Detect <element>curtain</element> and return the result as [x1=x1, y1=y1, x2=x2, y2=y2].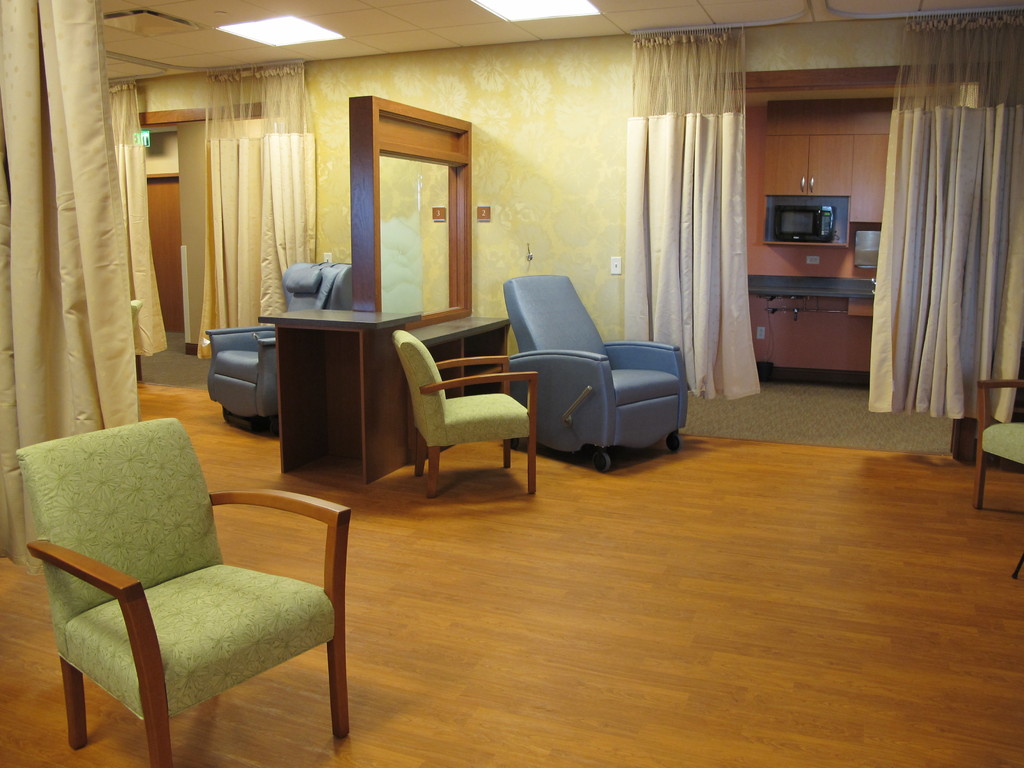
[x1=204, y1=59, x2=314, y2=363].
